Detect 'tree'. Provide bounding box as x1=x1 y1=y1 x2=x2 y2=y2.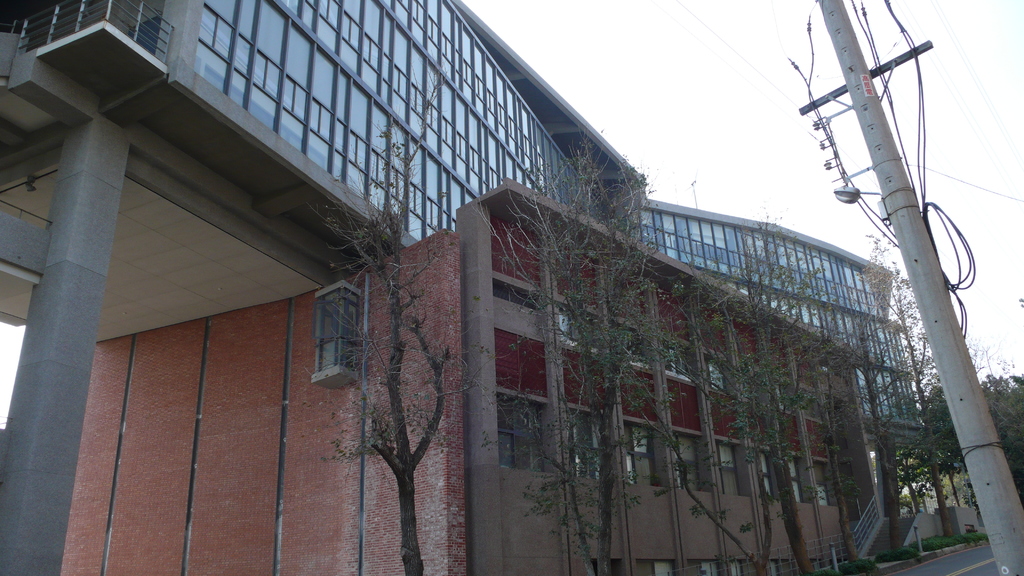
x1=897 y1=447 x2=927 y2=521.
